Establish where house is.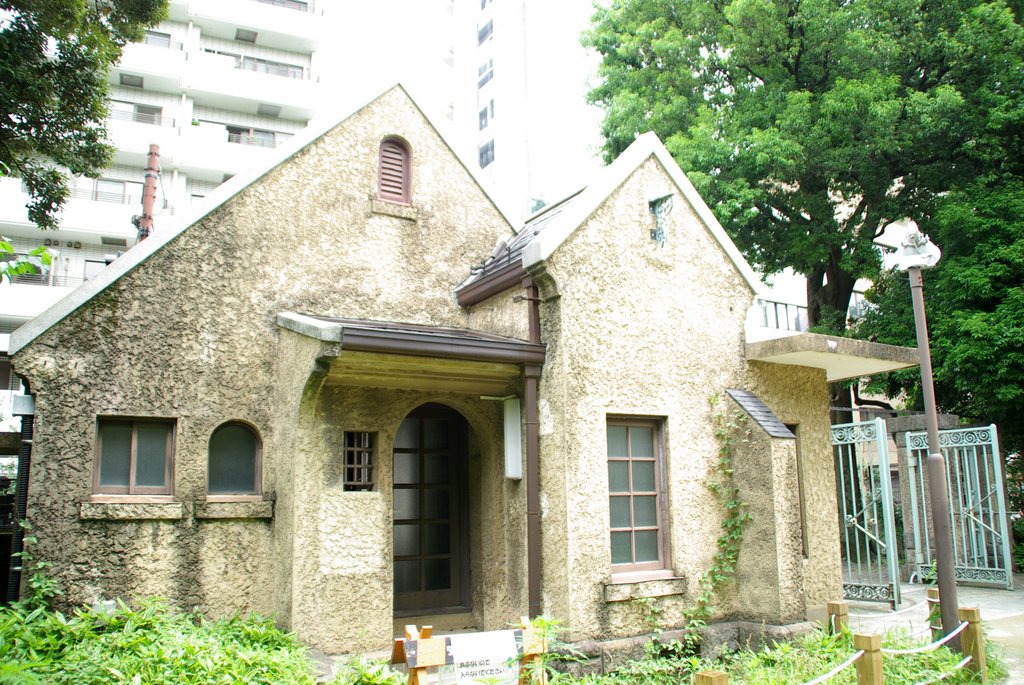
Established at x1=0, y1=0, x2=333, y2=497.
